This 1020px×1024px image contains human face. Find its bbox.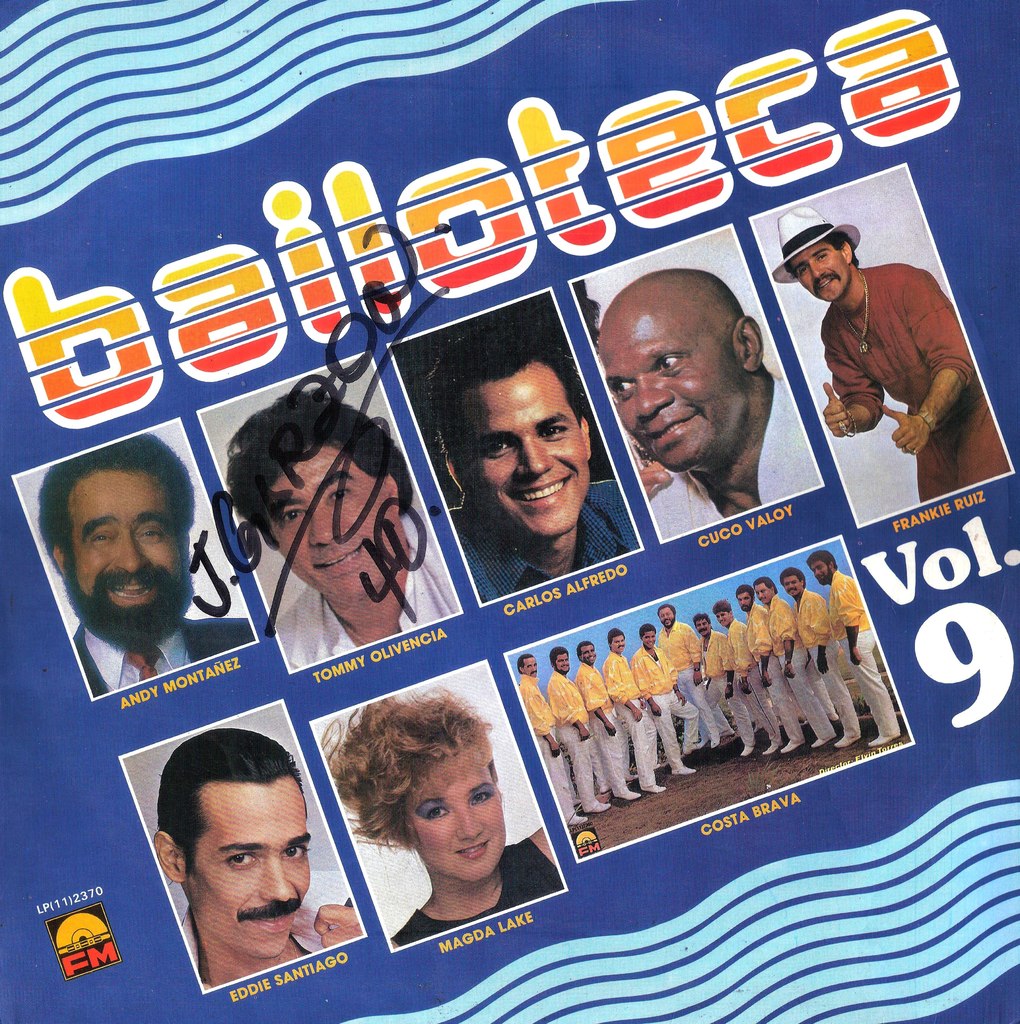
(left=600, top=312, right=747, bottom=477).
